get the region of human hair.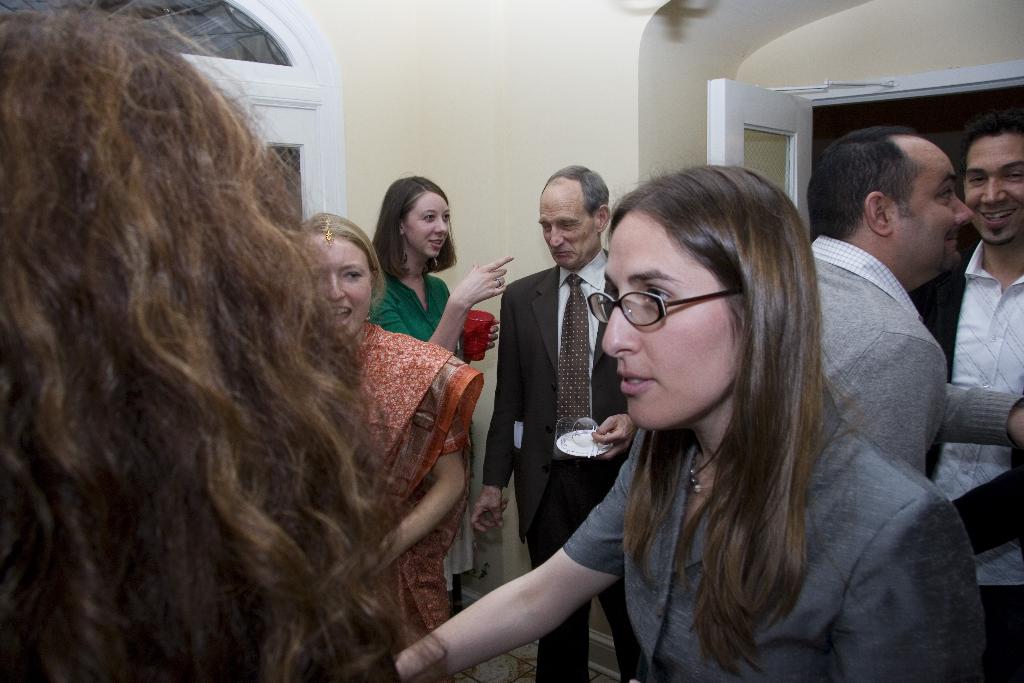
<region>371, 169, 456, 284</region>.
